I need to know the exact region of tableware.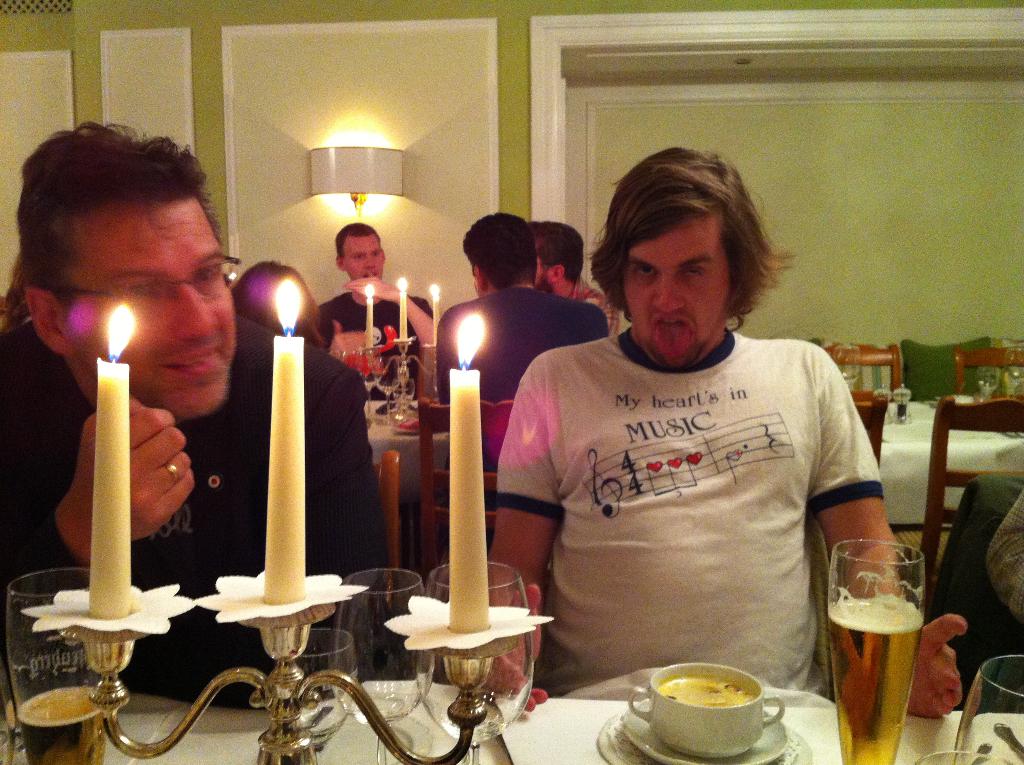
Region: (416, 556, 538, 759).
